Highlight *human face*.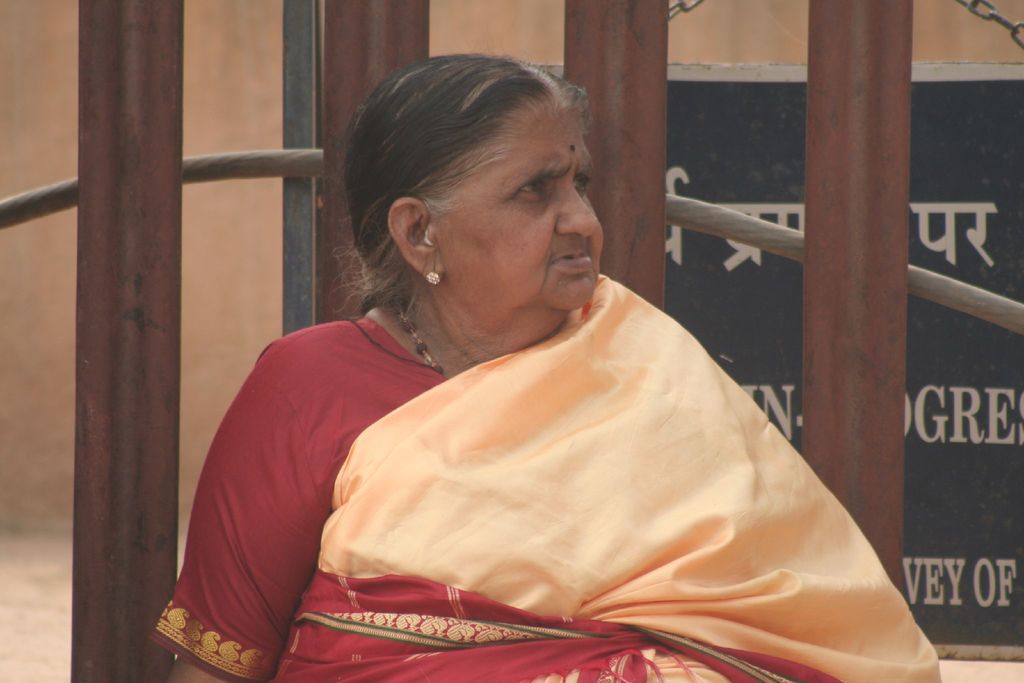
Highlighted region: 445:104:605:313.
